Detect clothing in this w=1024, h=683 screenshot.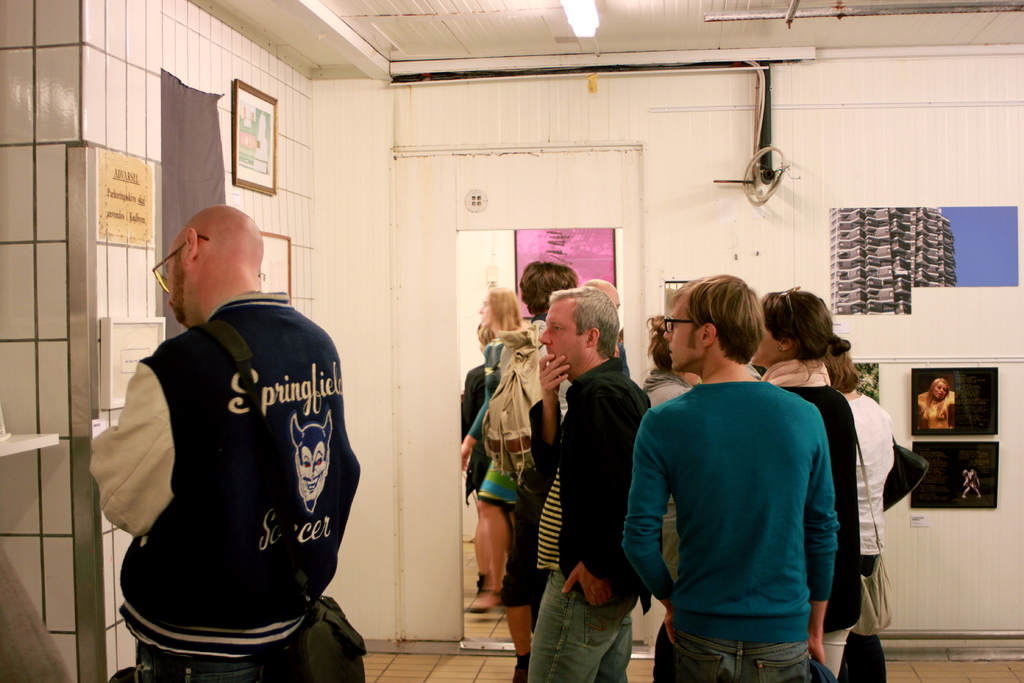
Detection: <box>528,318,577,411</box>.
